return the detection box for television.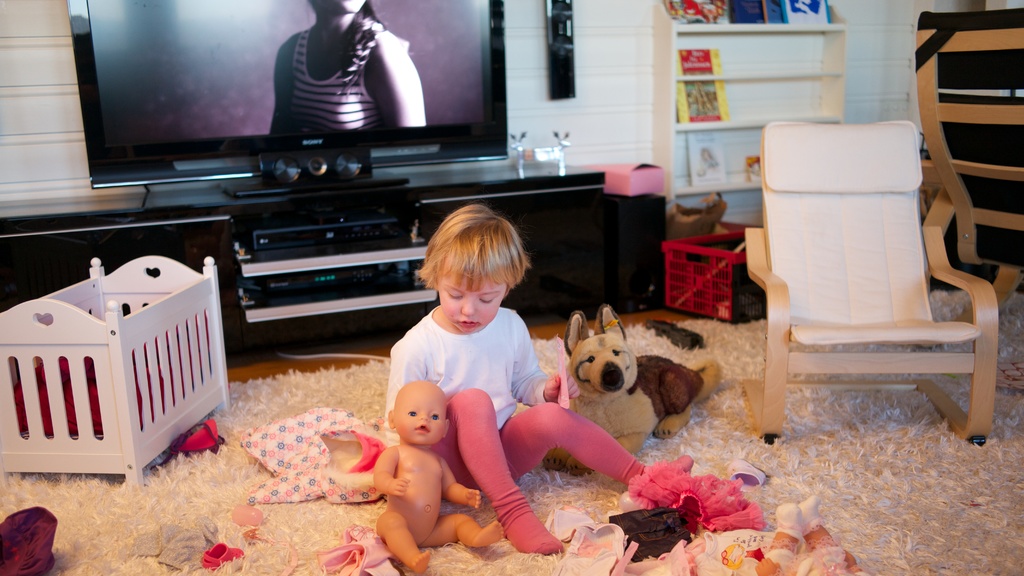
box(64, 0, 513, 195).
